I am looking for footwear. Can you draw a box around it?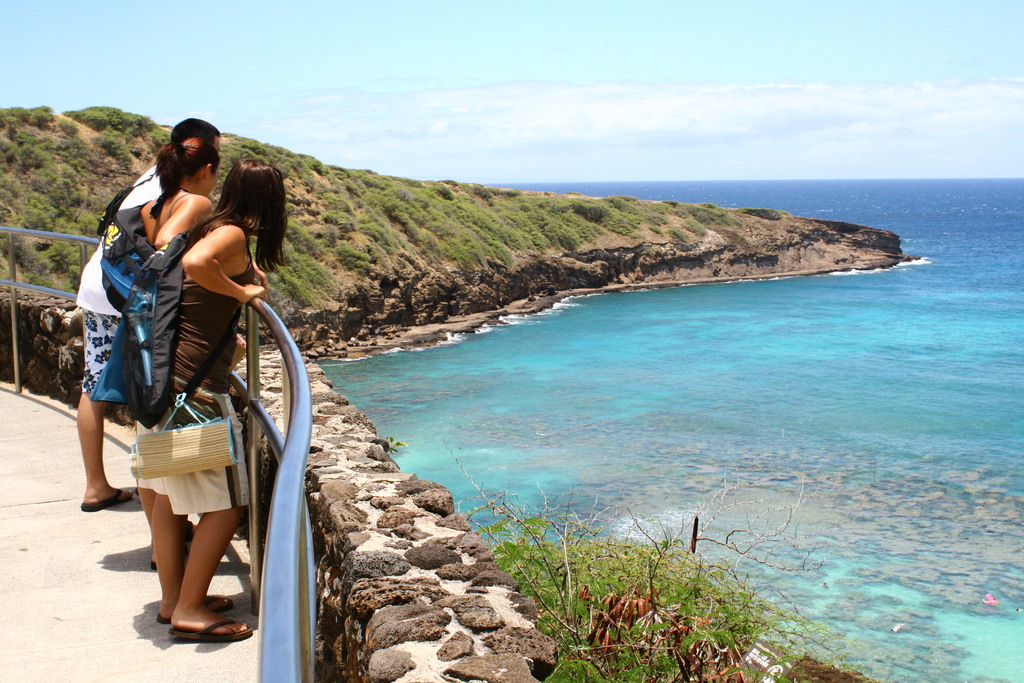
Sure, the bounding box is (left=73, top=484, right=140, bottom=508).
